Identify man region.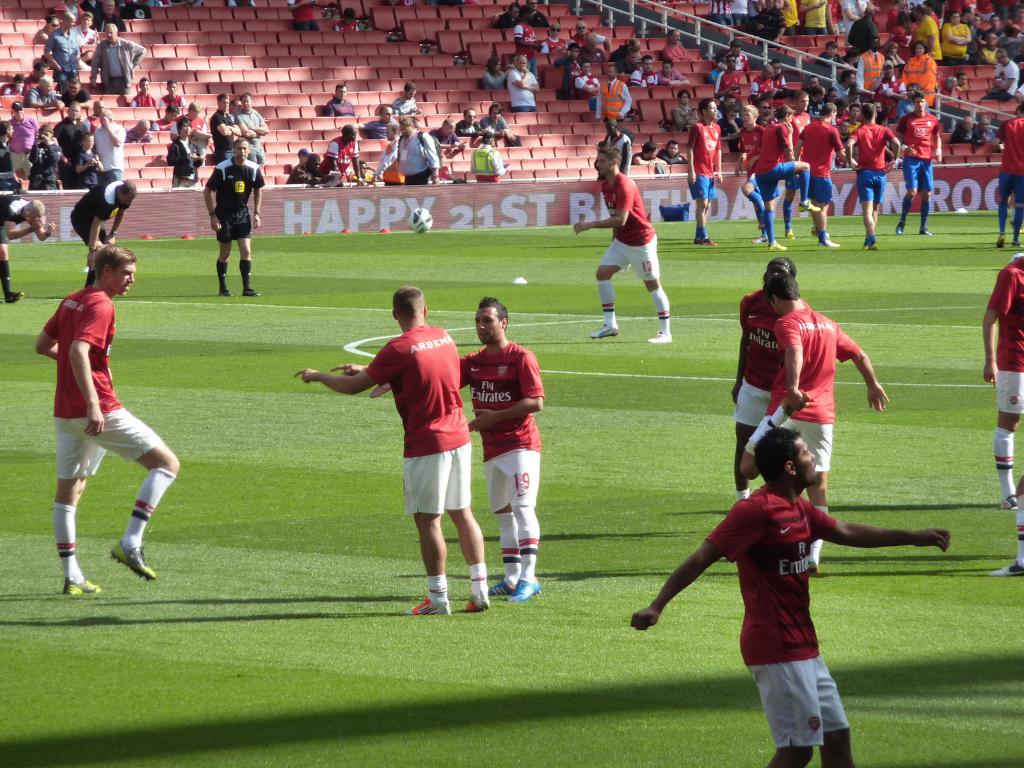
Region: (x1=3, y1=70, x2=24, y2=96).
